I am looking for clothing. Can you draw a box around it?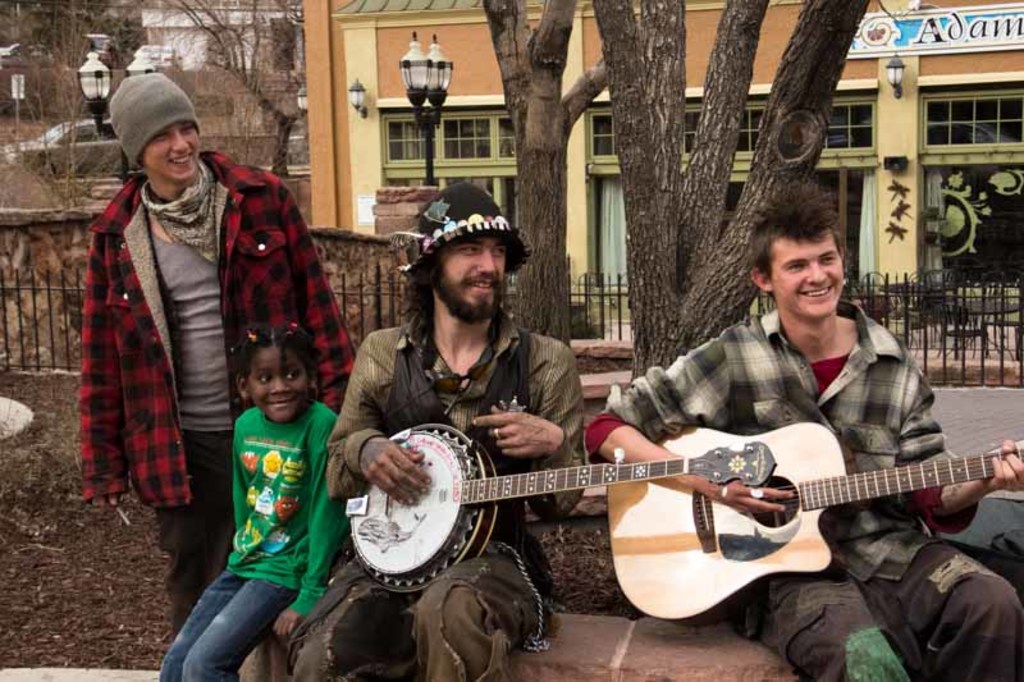
Sure, the bounding box is detection(229, 399, 348, 608).
